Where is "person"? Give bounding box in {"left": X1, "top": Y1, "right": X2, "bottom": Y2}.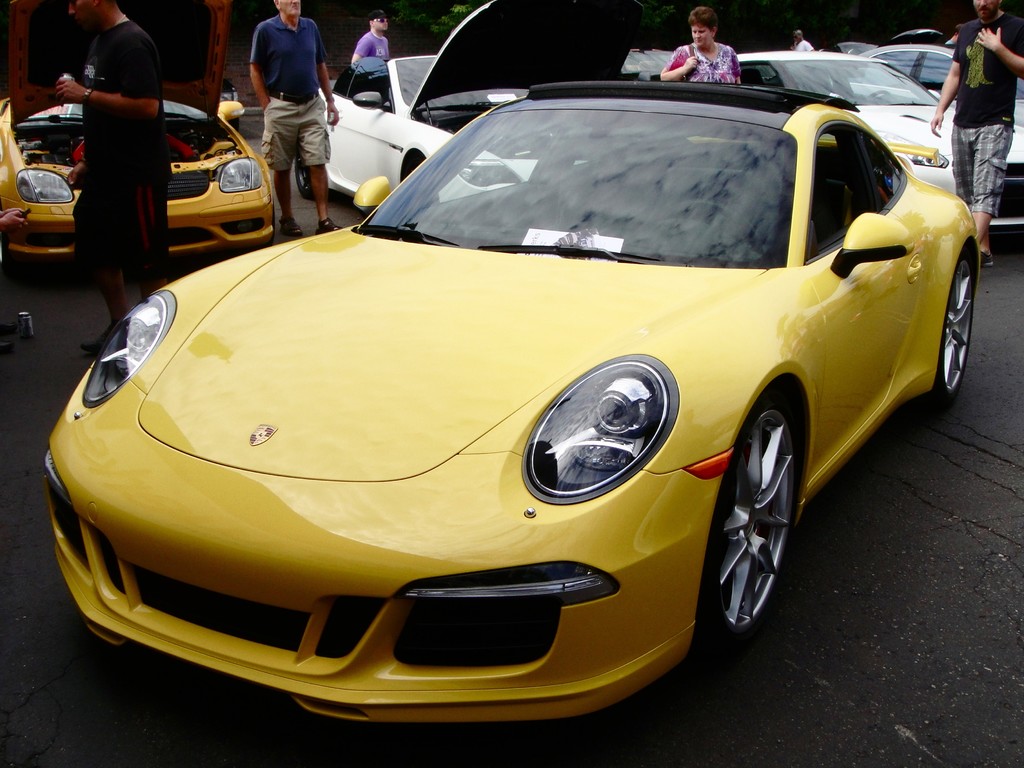
{"left": 658, "top": 4, "right": 742, "bottom": 85}.
